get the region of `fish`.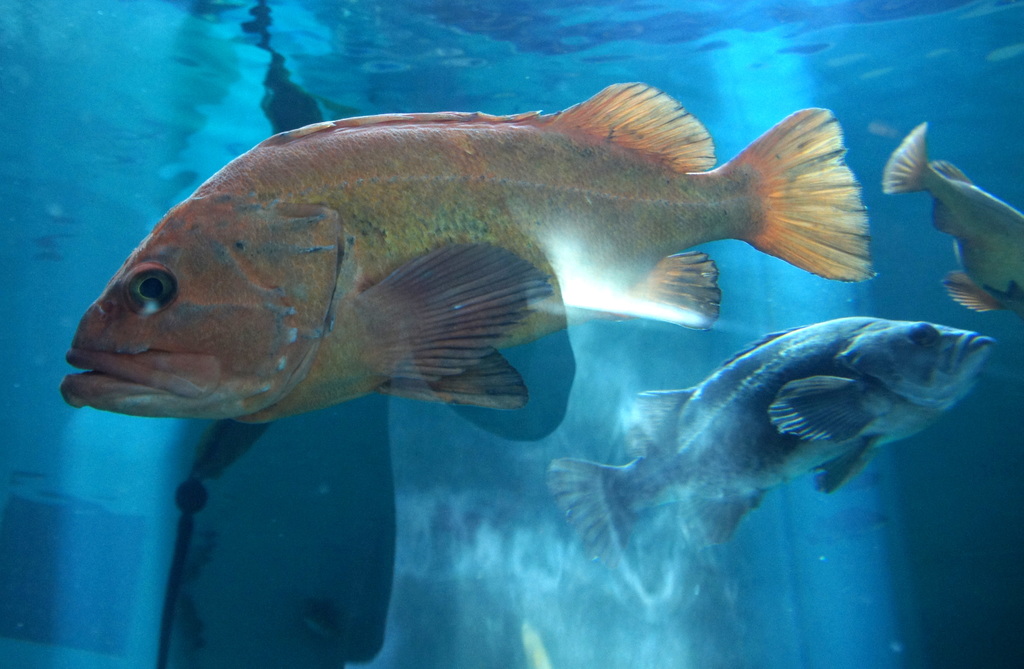
x1=535, y1=310, x2=998, y2=573.
